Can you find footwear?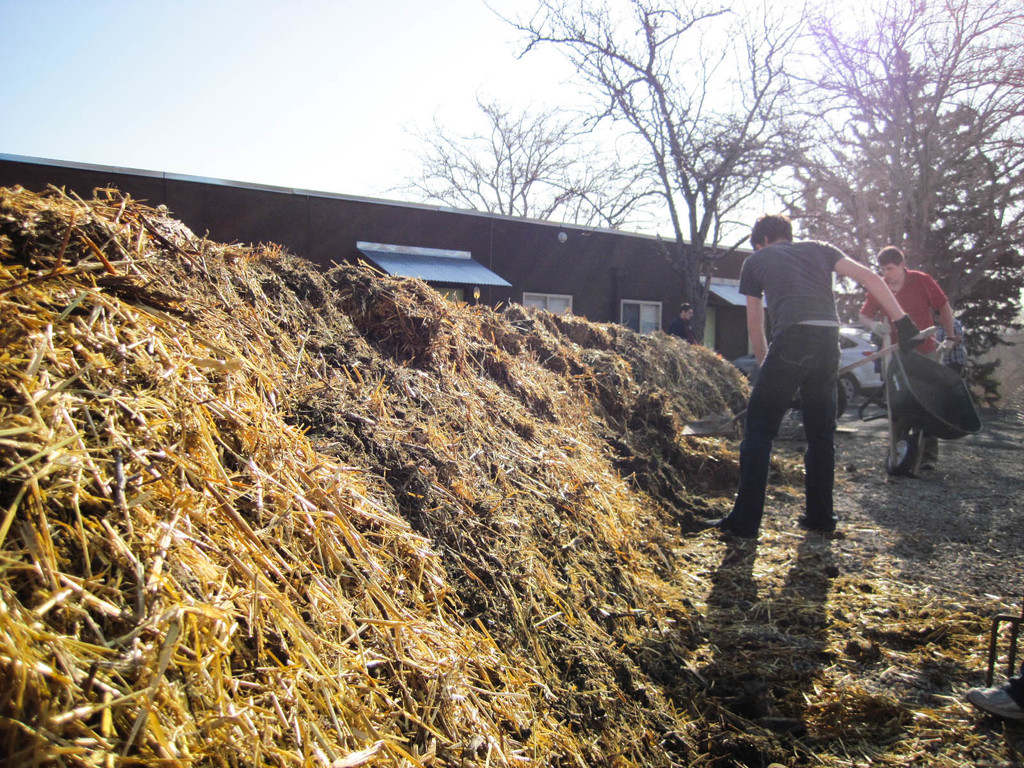
Yes, bounding box: (left=888, top=428, right=920, bottom=478).
